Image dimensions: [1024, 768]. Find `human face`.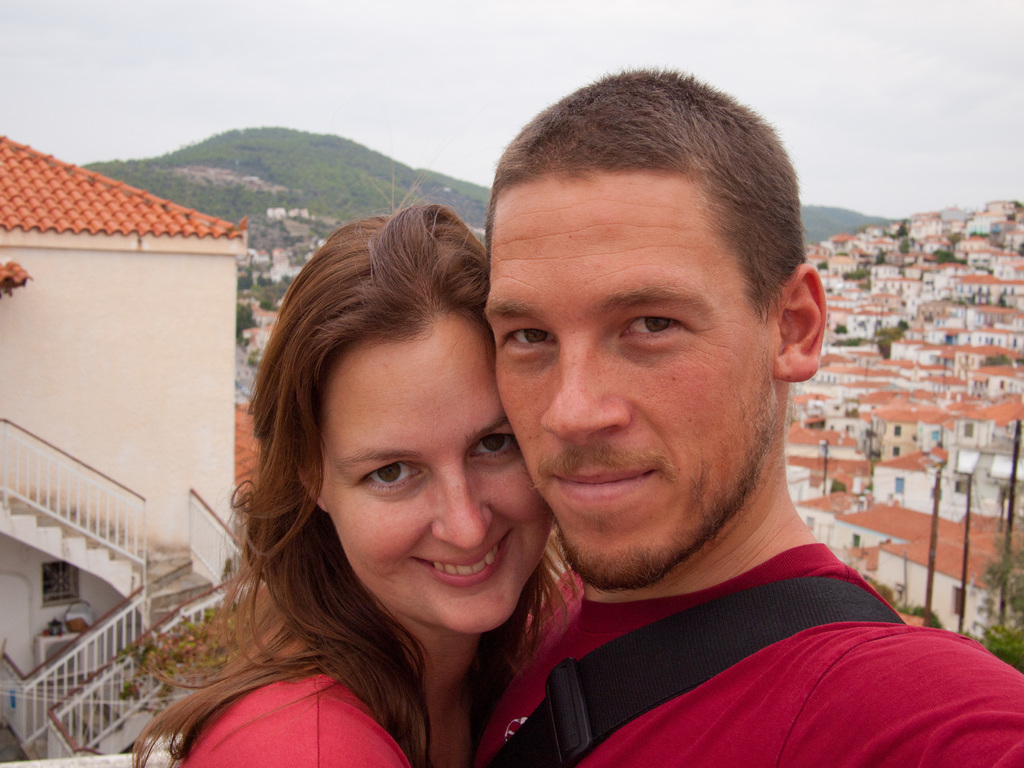
(x1=474, y1=169, x2=779, y2=590).
